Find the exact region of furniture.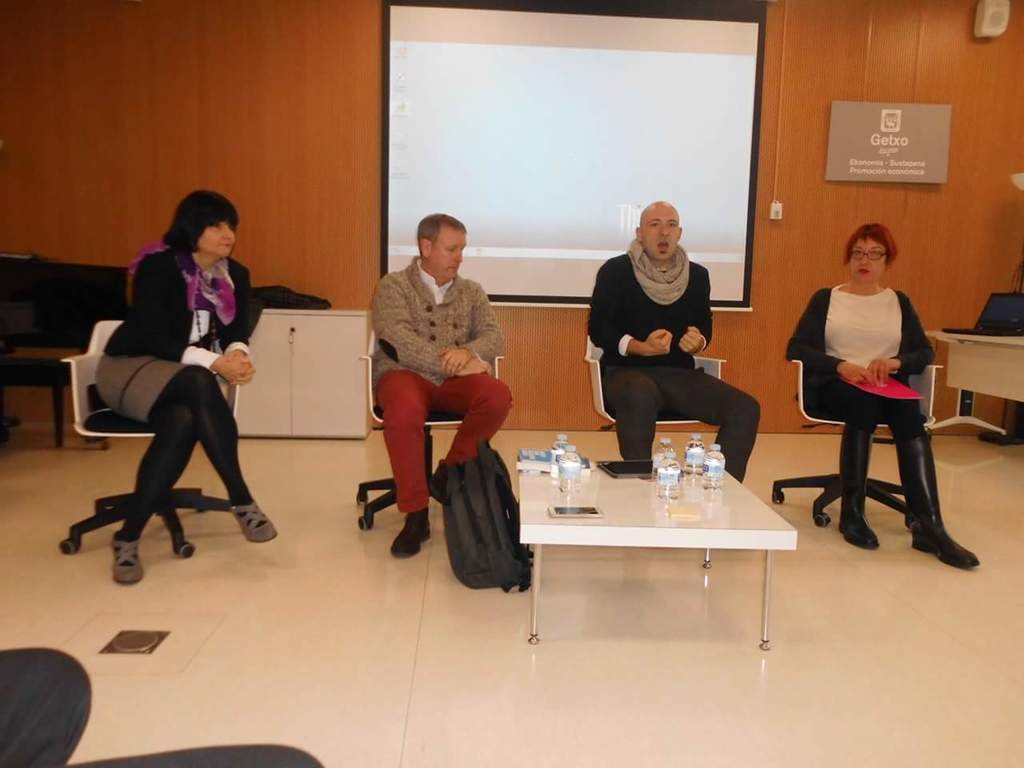
Exact region: select_region(0, 257, 134, 446).
